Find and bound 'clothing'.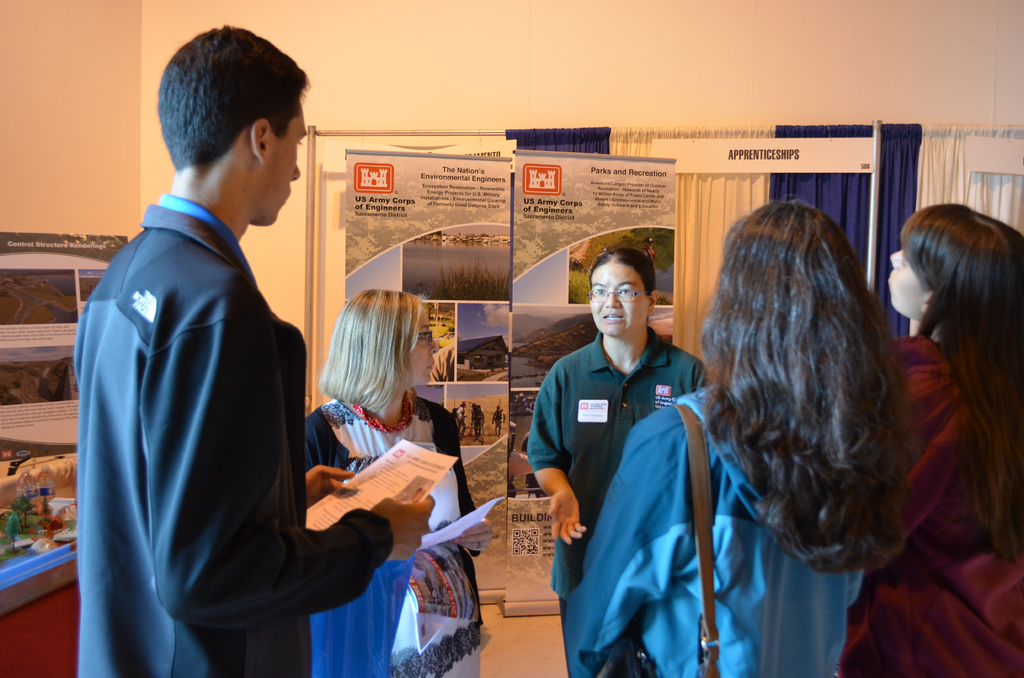
Bound: (left=565, top=386, right=861, bottom=677).
